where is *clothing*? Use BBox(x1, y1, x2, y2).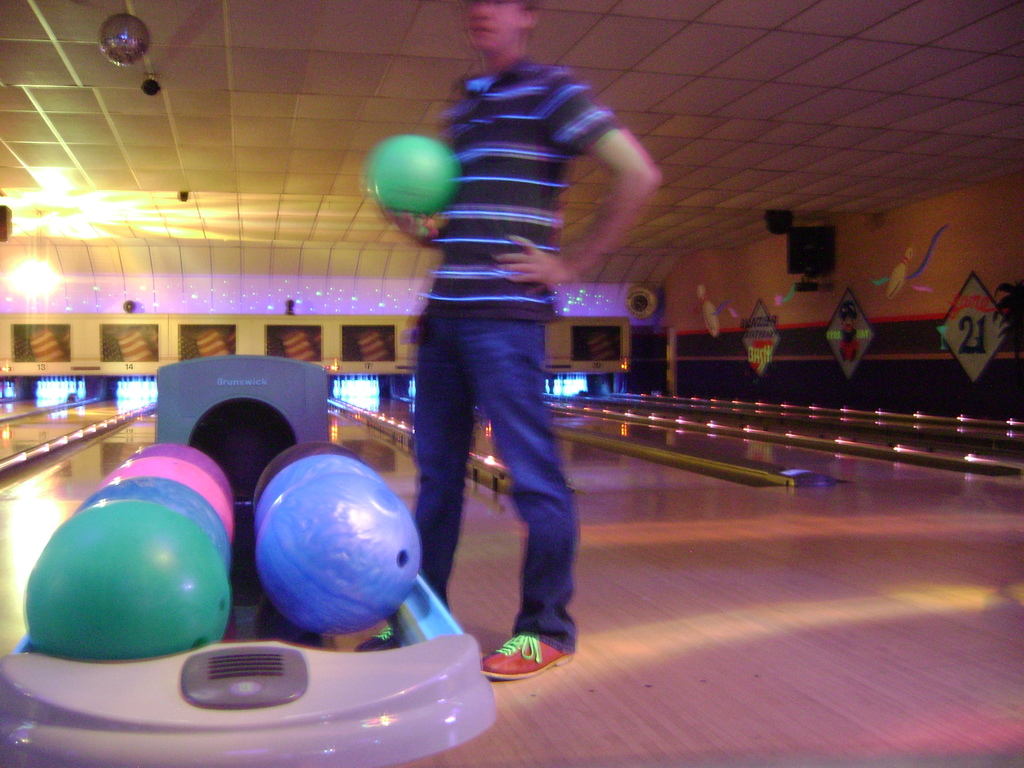
BBox(374, 0, 621, 636).
